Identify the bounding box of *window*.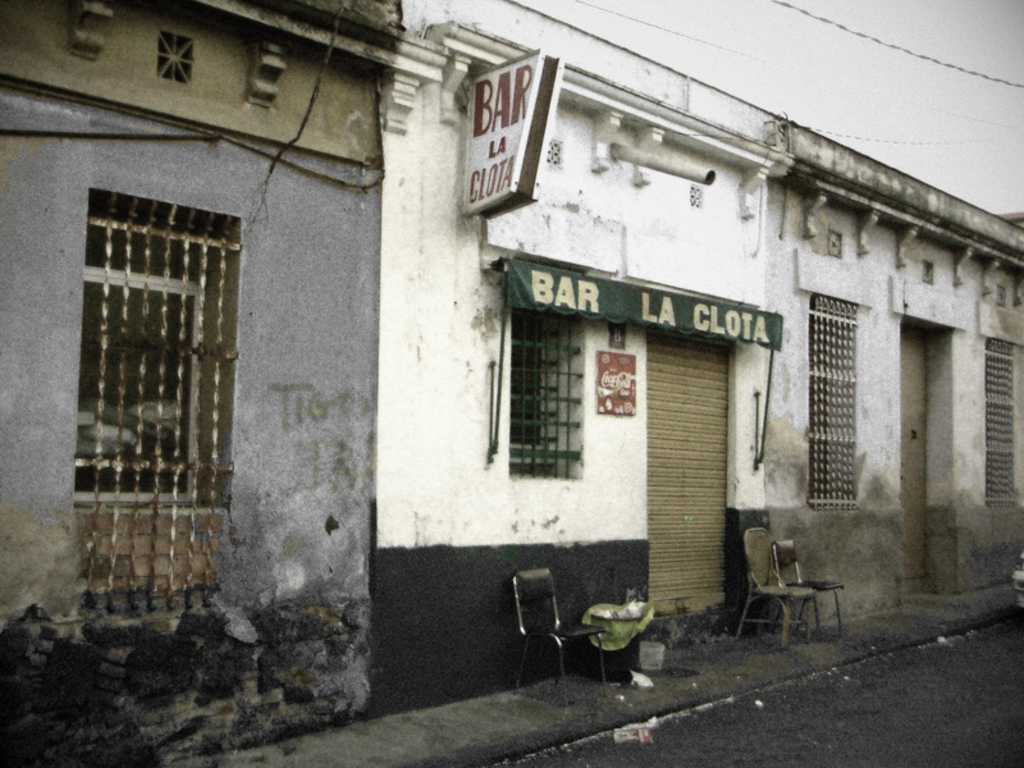
<box>806,298,863,511</box>.
